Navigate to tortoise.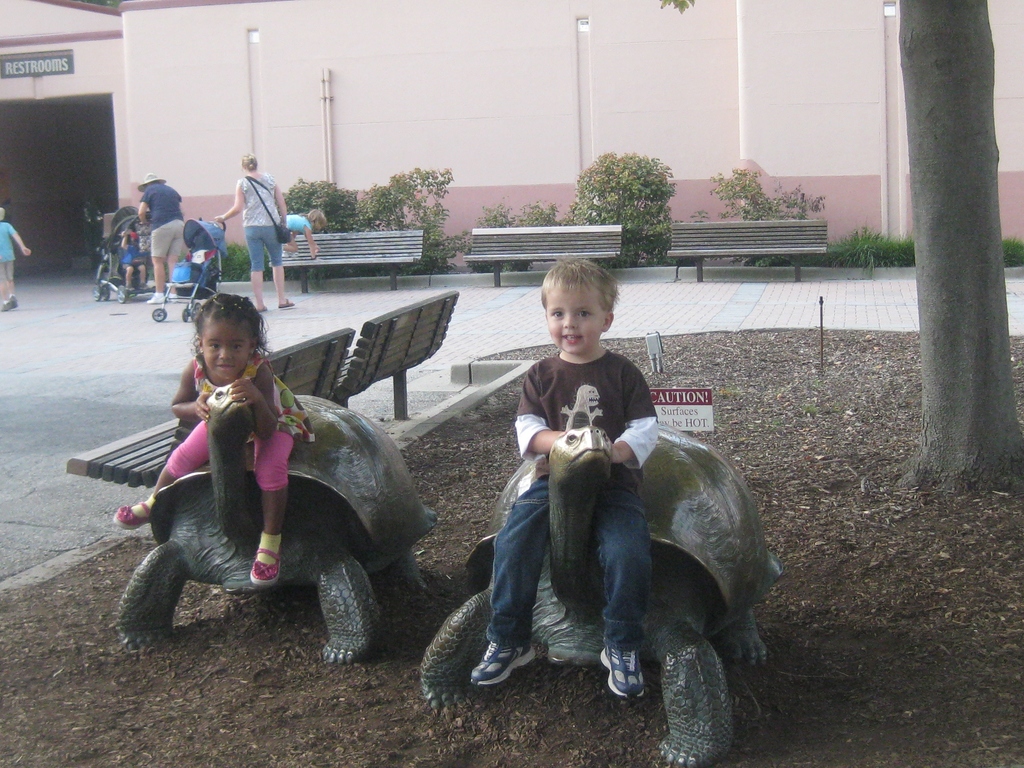
Navigation target: bbox(419, 420, 794, 767).
